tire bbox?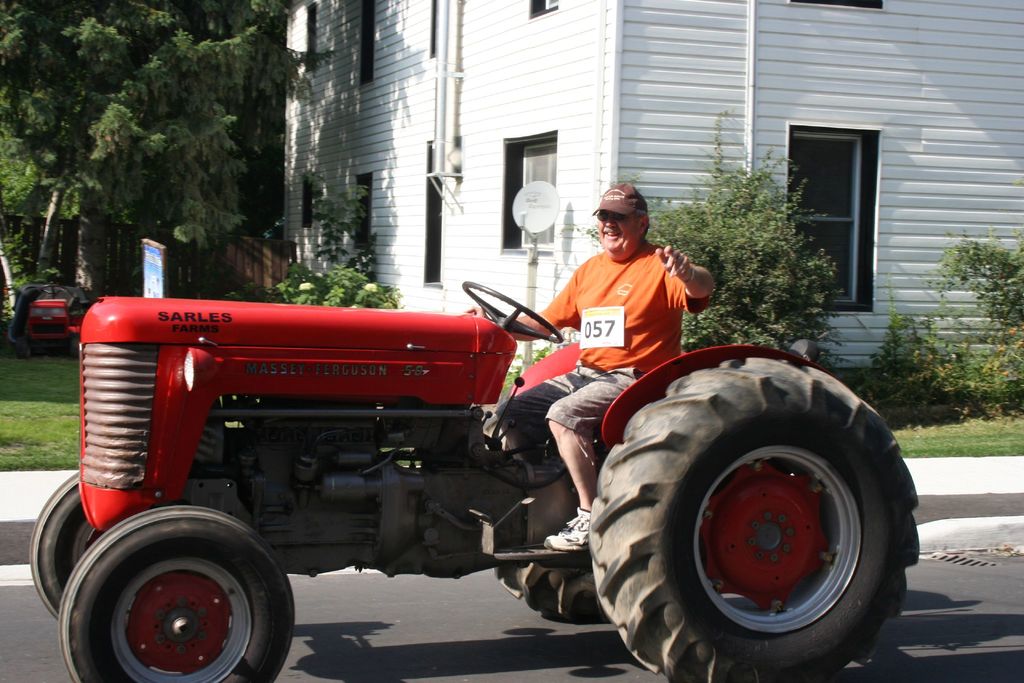
(left=17, top=338, right=31, bottom=355)
